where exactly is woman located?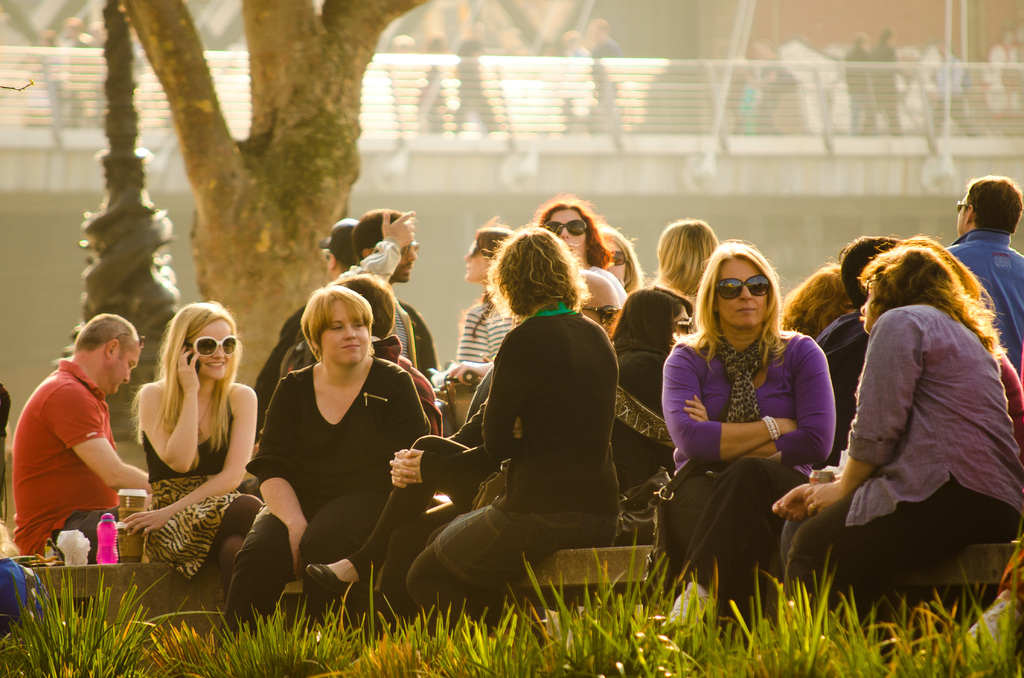
Its bounding box is crop(640, 218, 716, 329).
